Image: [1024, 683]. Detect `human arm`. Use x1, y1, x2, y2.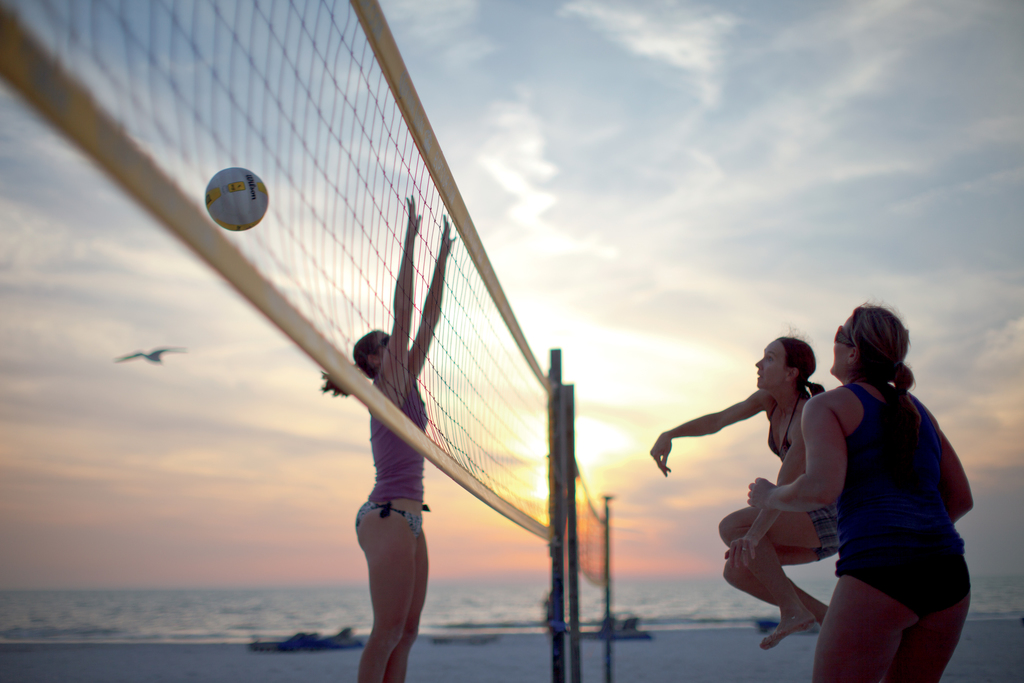
731, 398, 849, 548.
